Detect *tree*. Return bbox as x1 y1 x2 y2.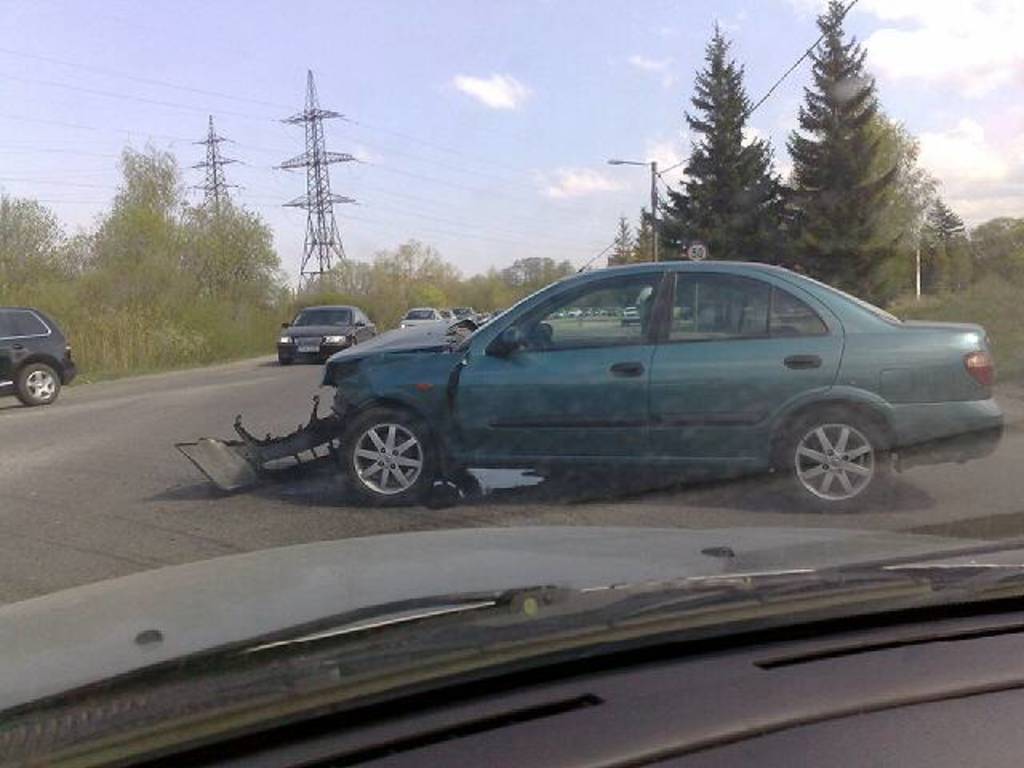
611 21 814 270.
